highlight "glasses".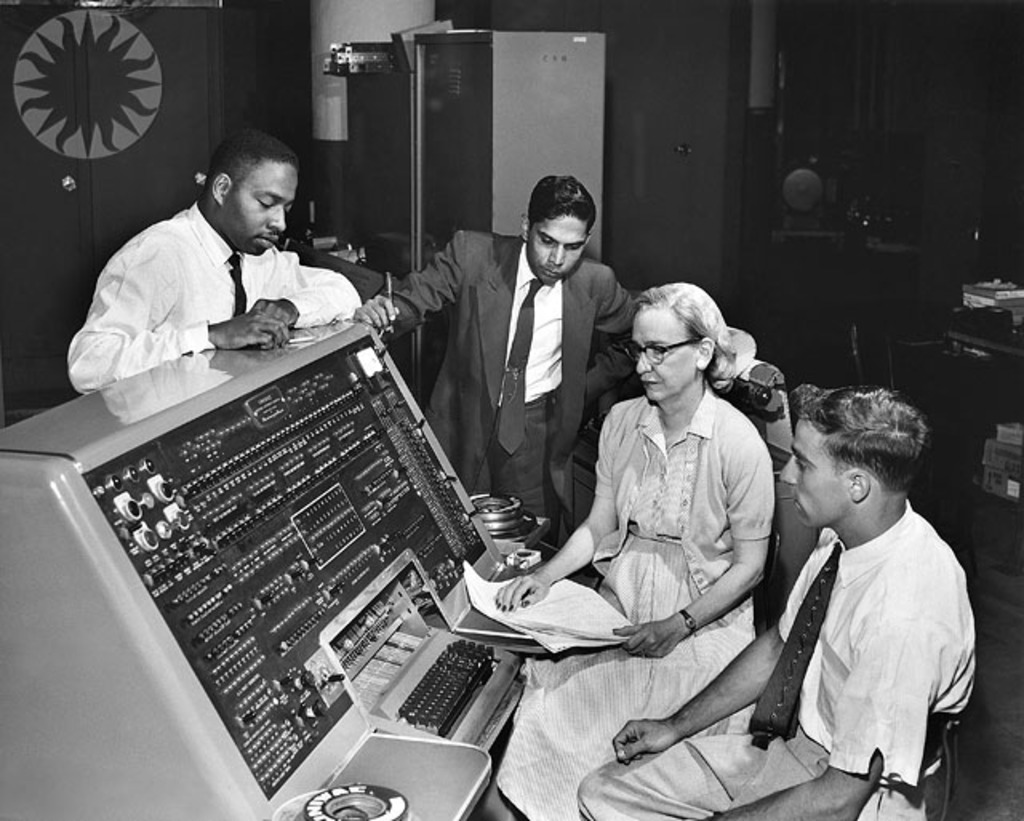
Highlighted region: <region>624, 338, 691, 362</region>.
